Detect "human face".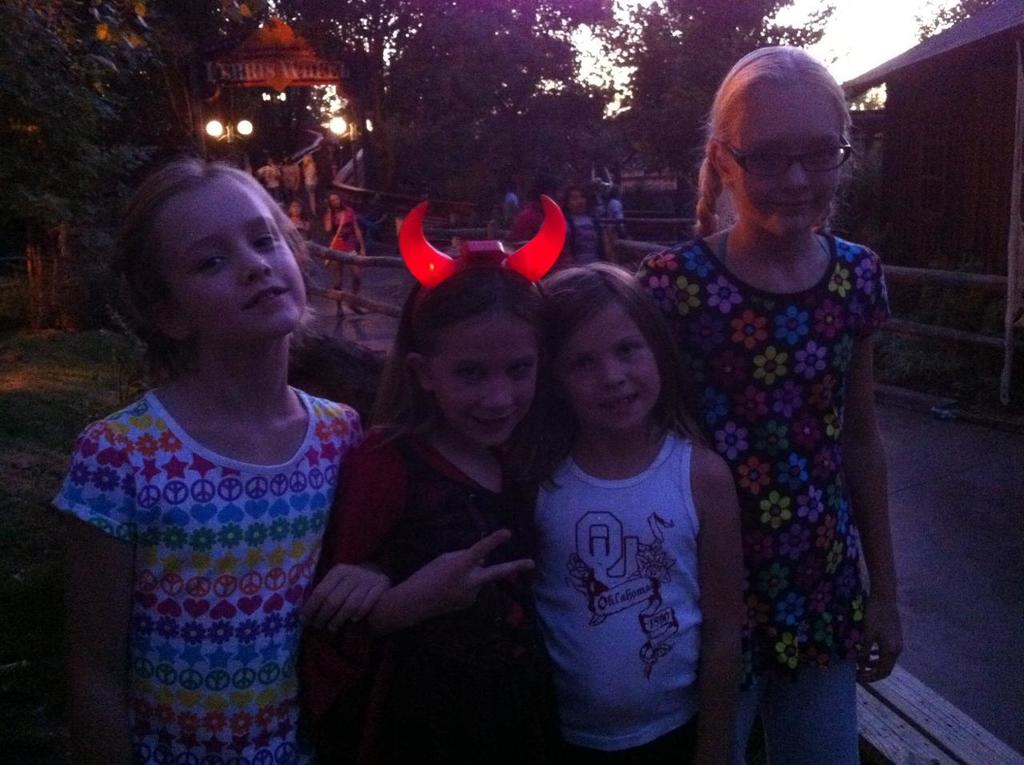
Detected at 557,307,663,424.
